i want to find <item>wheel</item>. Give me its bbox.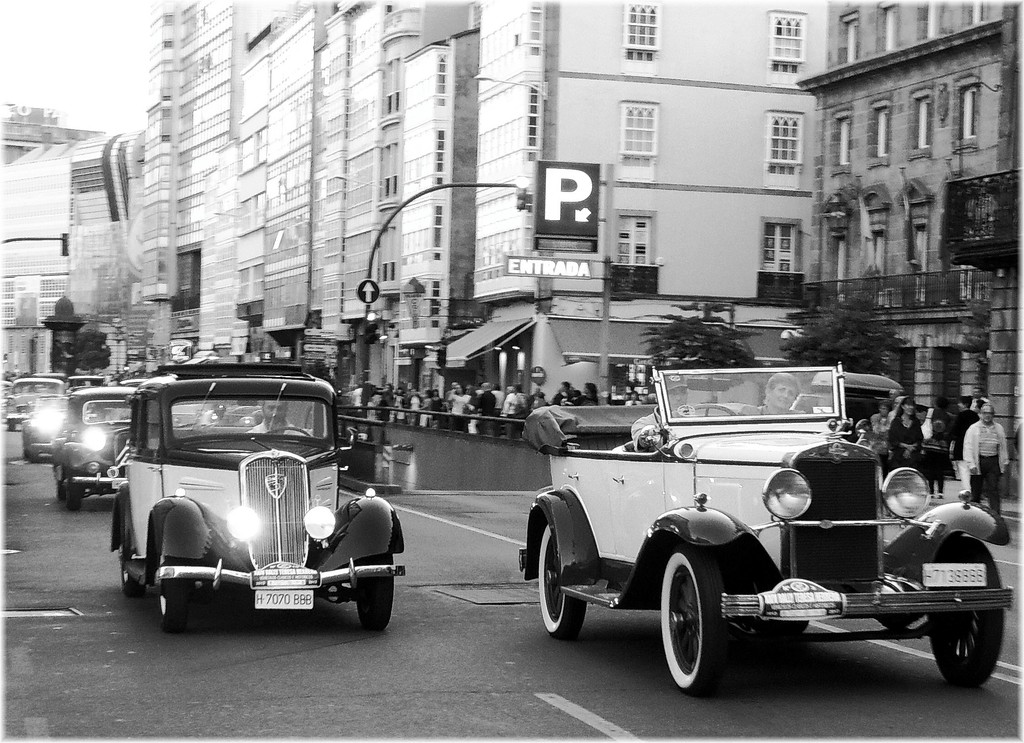
<region>65, 487, 83, 511</region>.
